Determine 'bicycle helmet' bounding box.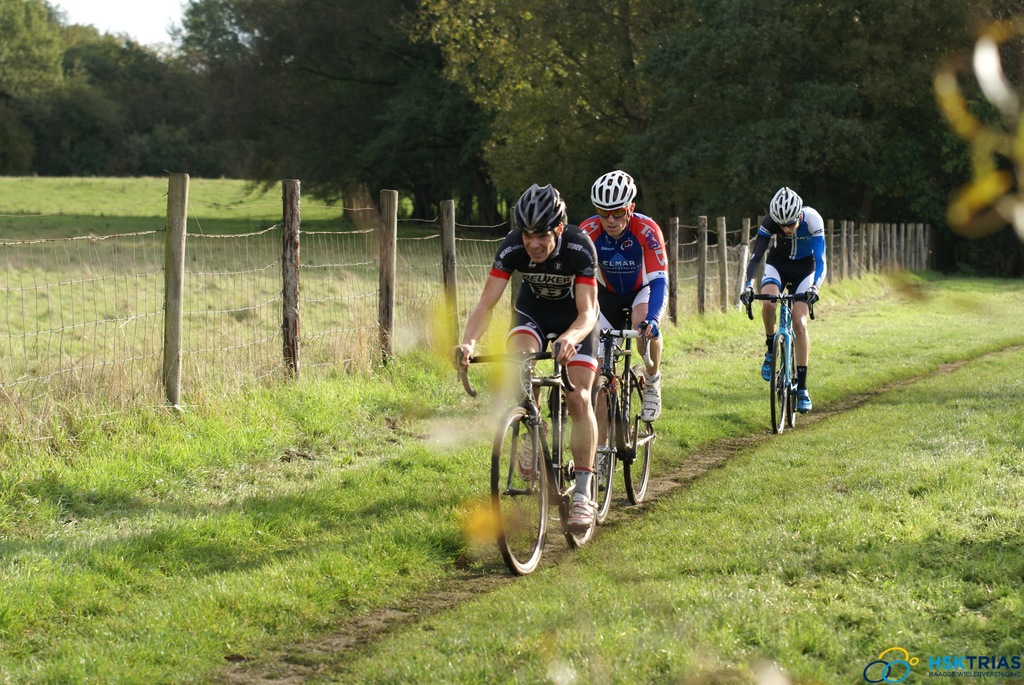
Determined: l=591, t=167, r=637, b=209.
